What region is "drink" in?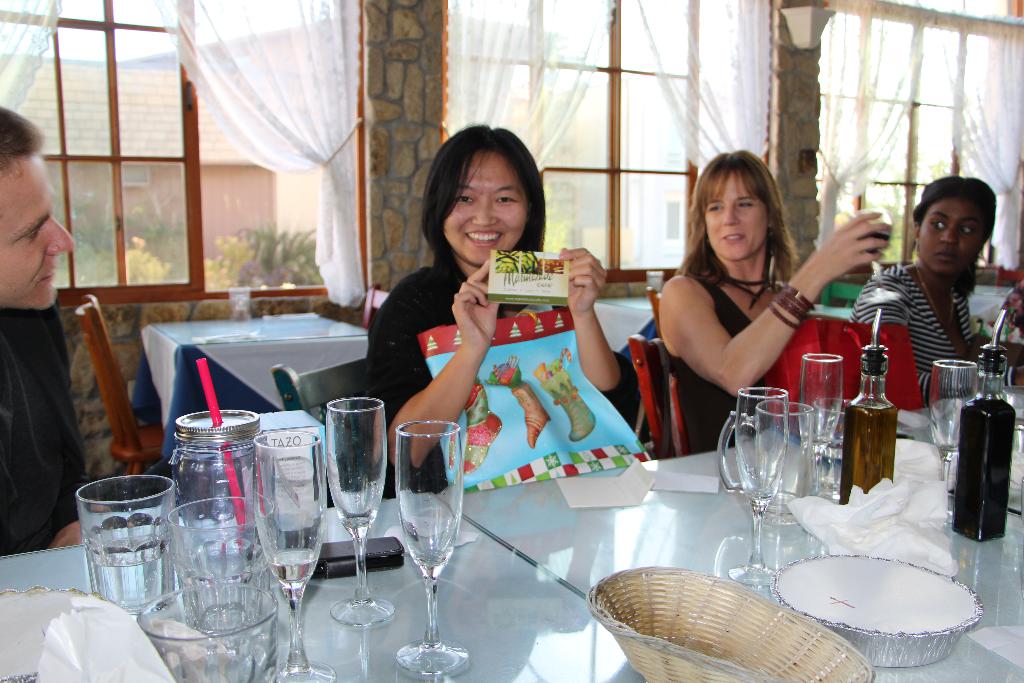
bbox=(88, 539, 194, 628).
